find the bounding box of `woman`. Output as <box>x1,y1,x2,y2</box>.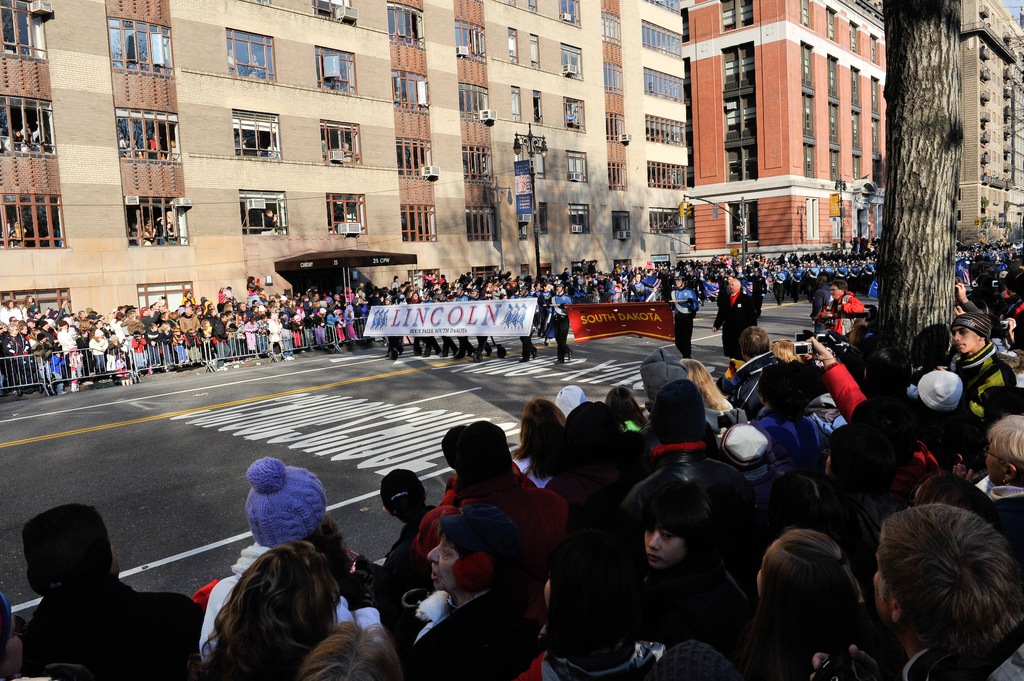
<box>739,527,874,677</box>.
